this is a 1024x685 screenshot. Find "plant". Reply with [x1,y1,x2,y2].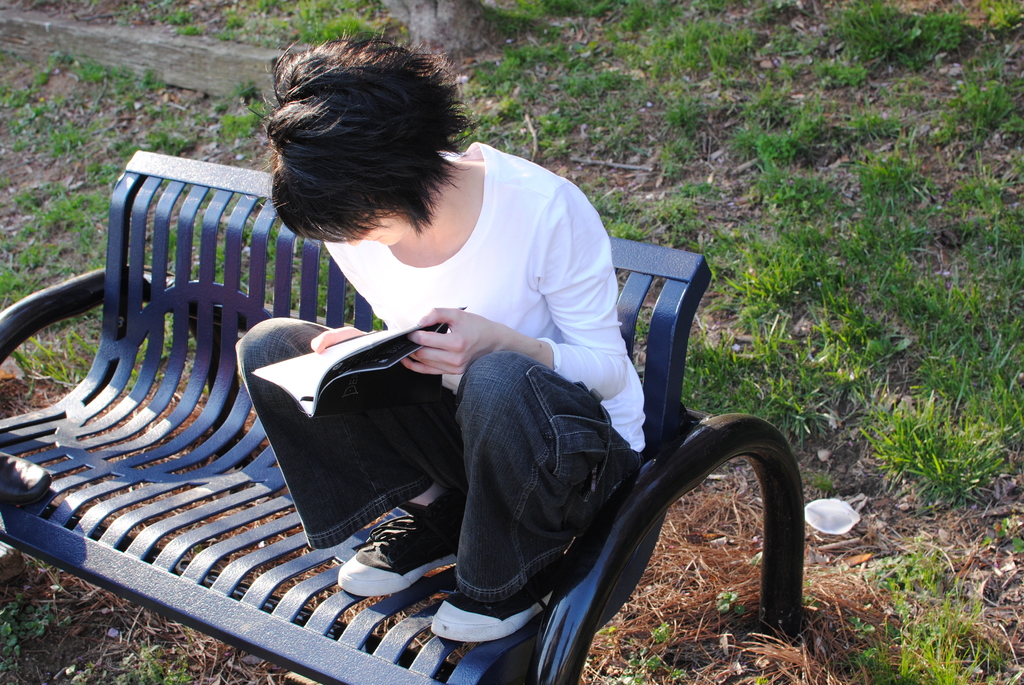
[152,130,191,157].
